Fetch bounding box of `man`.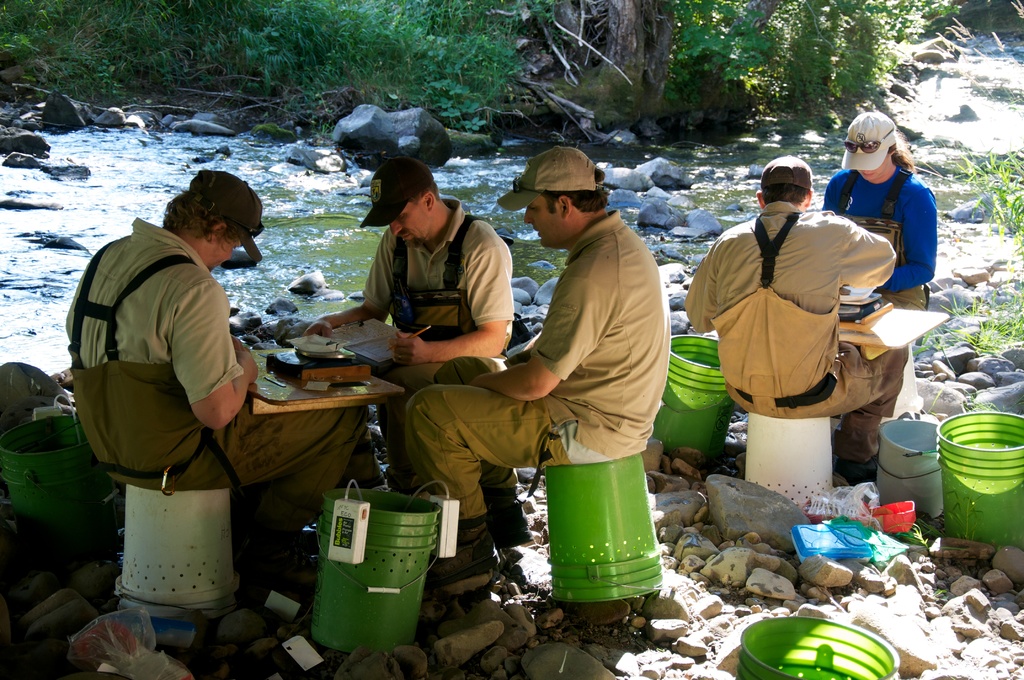
Bbox: region(300, 166, 515, 357).
